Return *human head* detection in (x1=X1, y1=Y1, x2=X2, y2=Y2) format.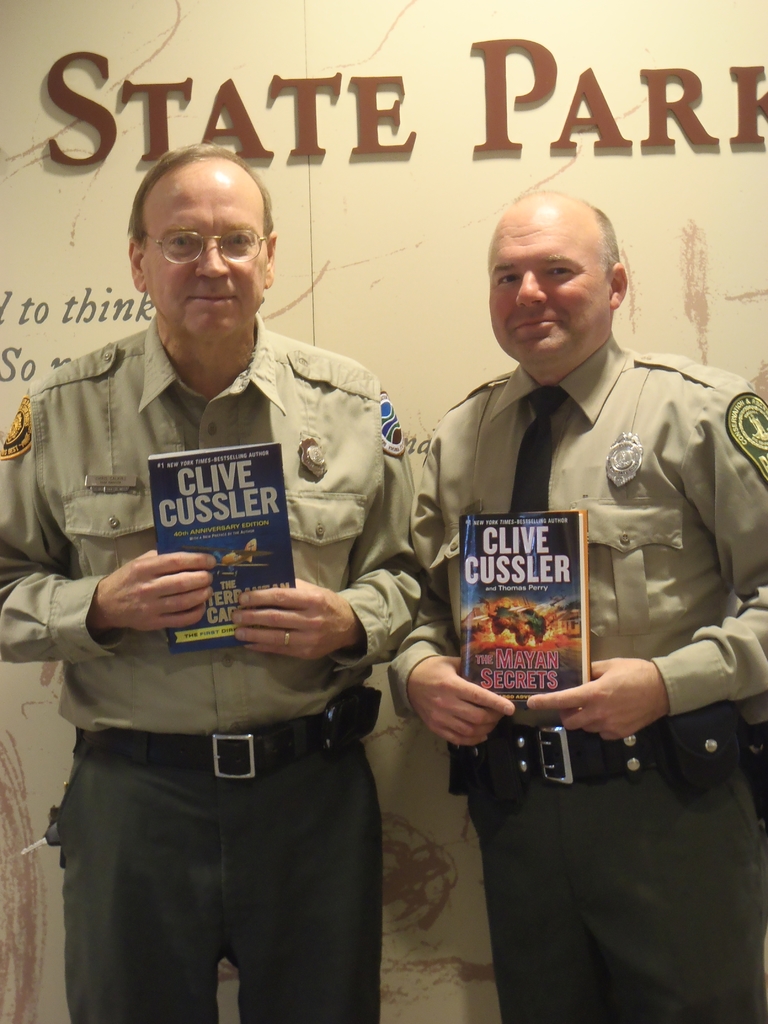
(x1=487, y1=190, x2=630, y2=369).
